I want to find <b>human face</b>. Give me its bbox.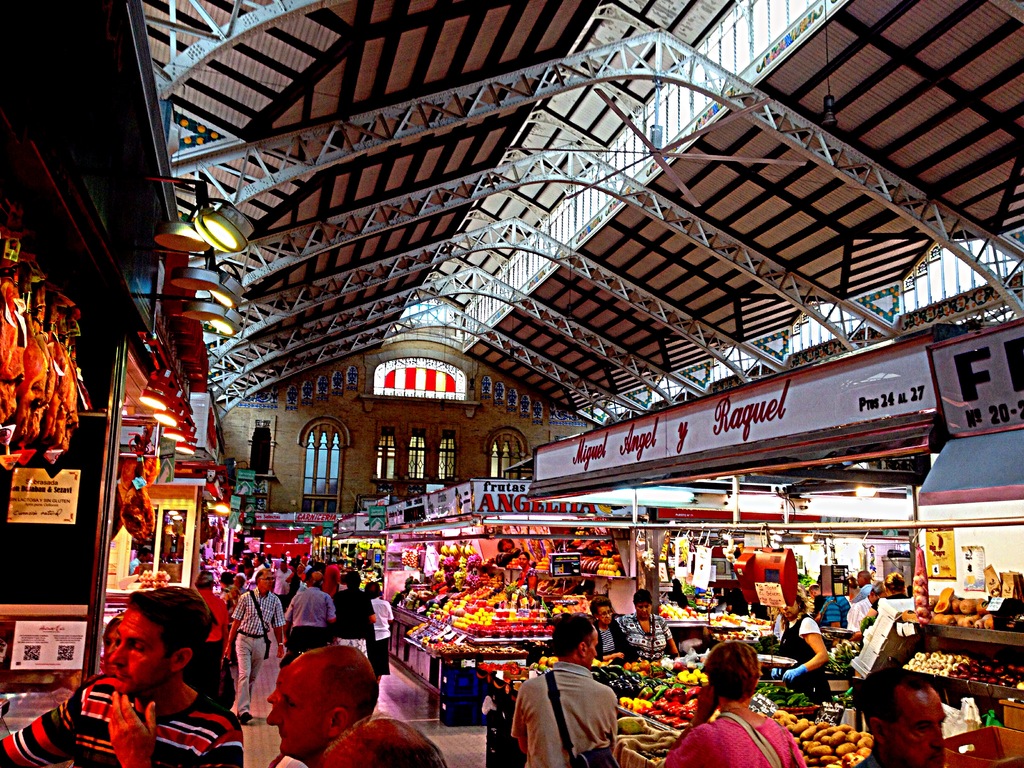
<box>869,591,888,604</box>.
